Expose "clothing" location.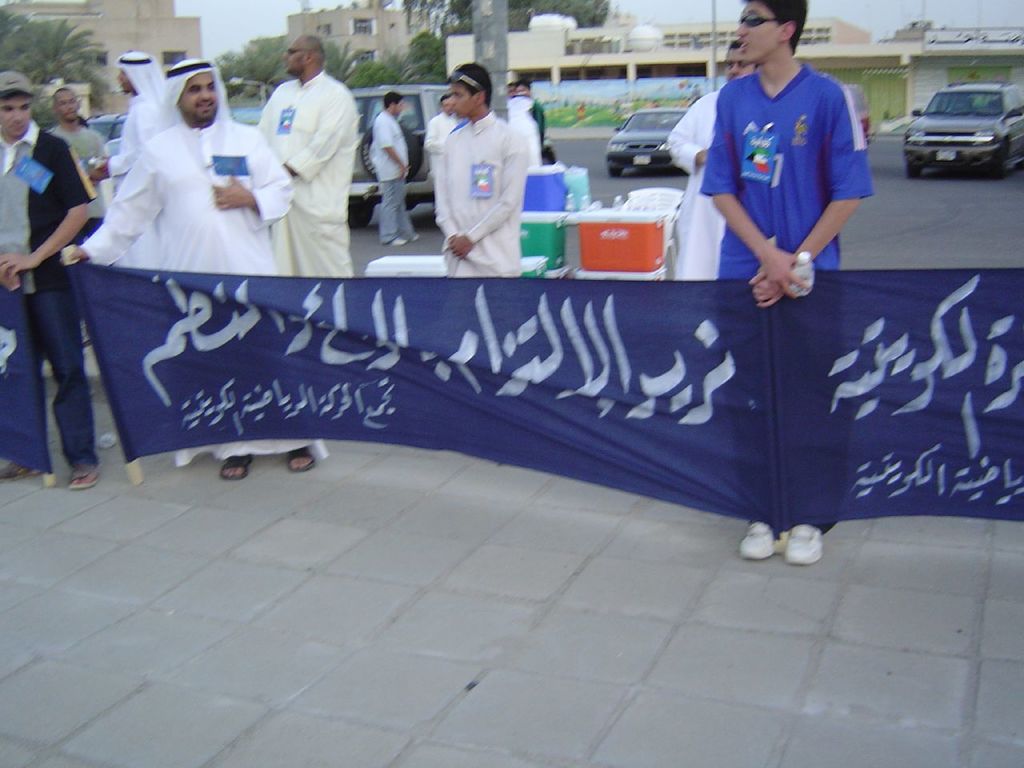
Exposed at l=662, t=103, r=734, b=291.
